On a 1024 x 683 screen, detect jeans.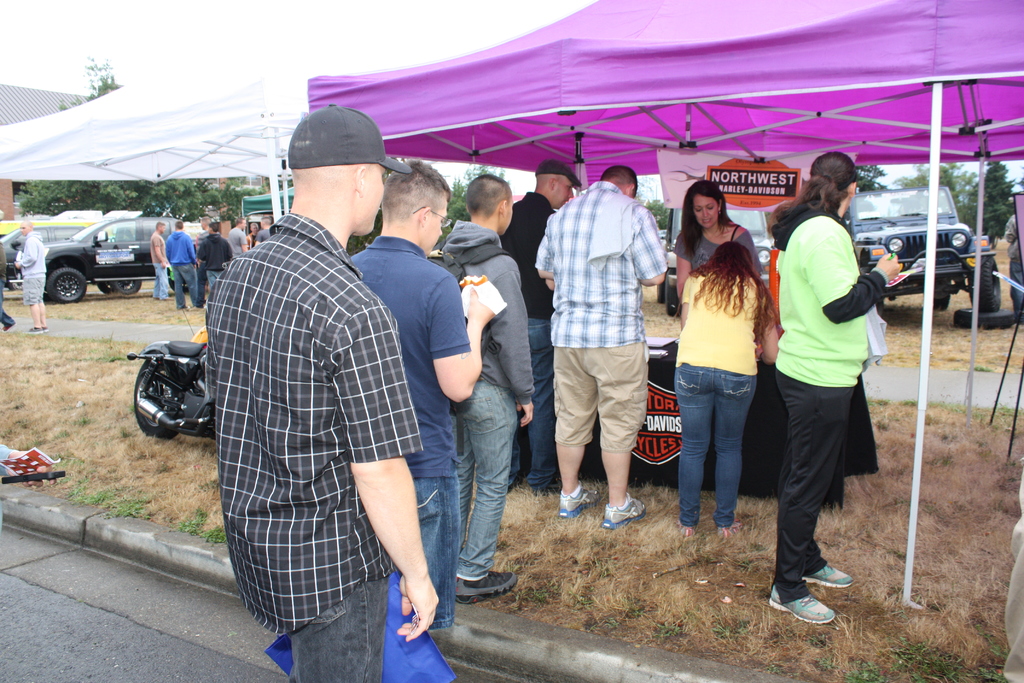
l=282, t=580, r=386, b=682.
